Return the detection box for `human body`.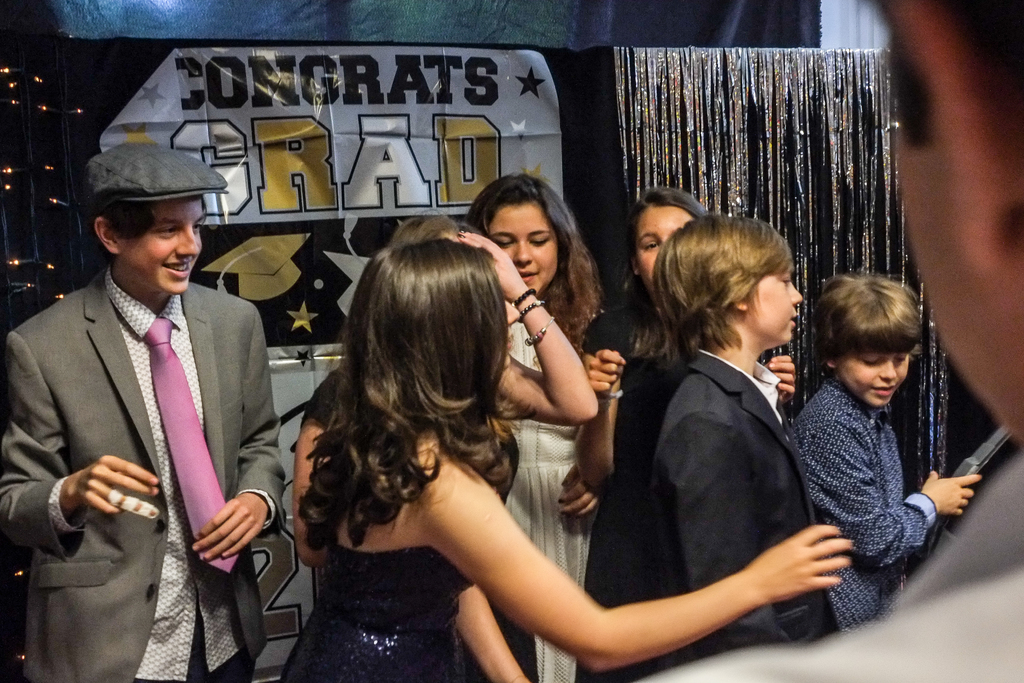
l=645, t=350, r=842, b=682.
